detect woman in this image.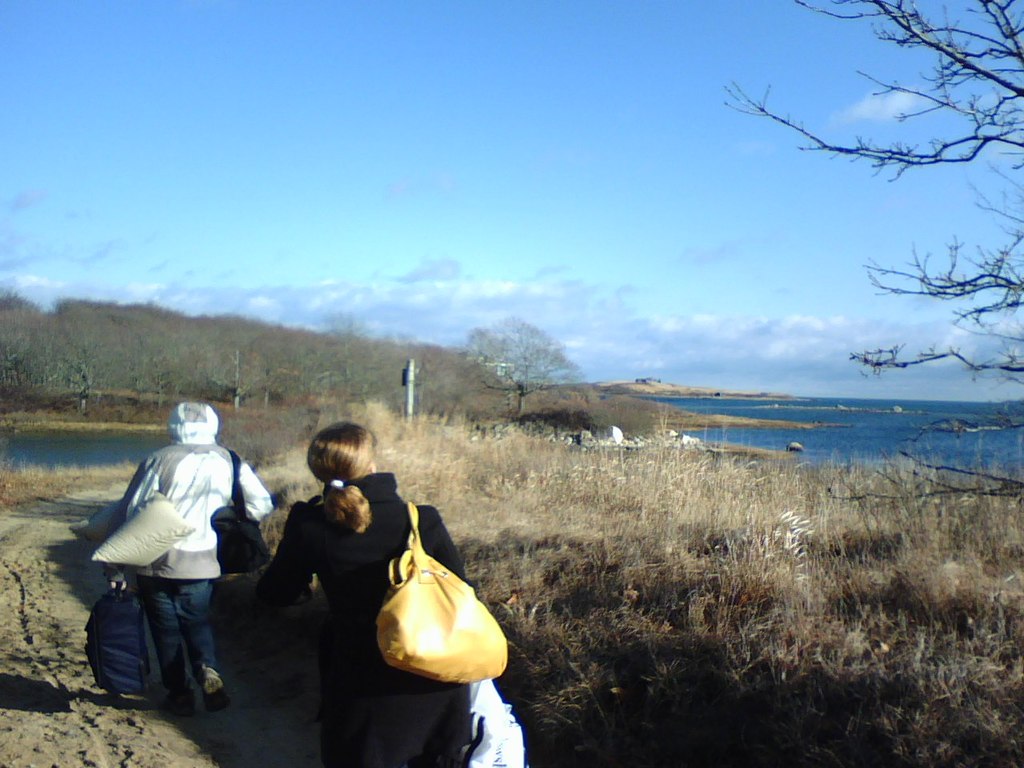
Detection: pyautogui.locateOnScreen(250, 418, 495, 758).
